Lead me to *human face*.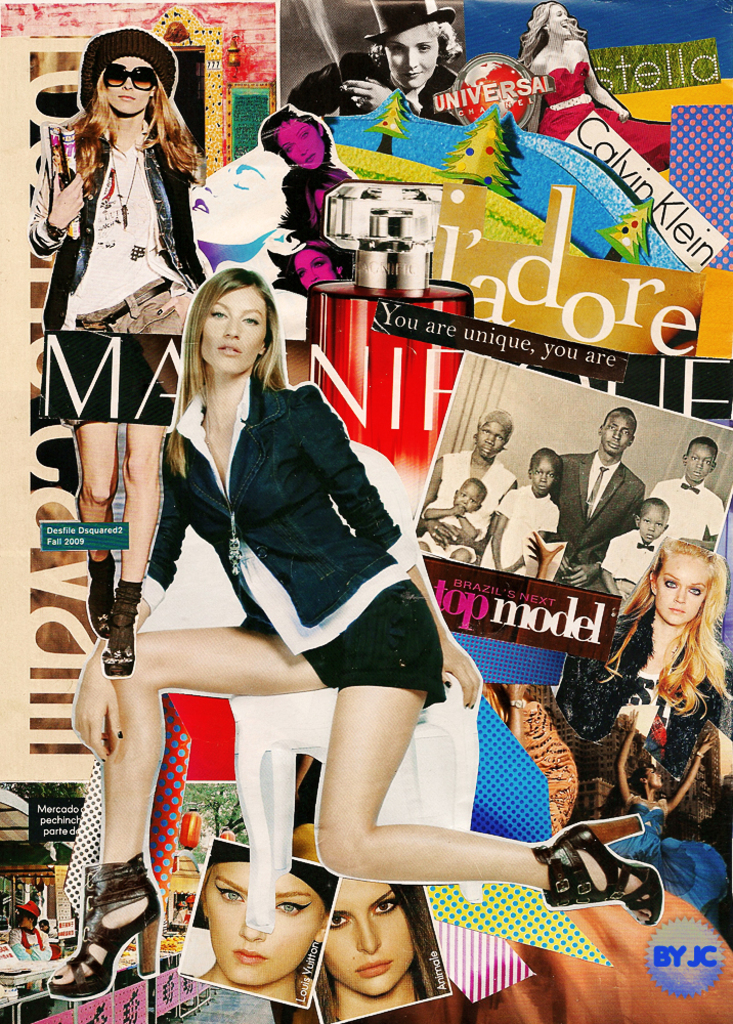
Lead to x1=201, y1=284, x2=268, y2=373.
